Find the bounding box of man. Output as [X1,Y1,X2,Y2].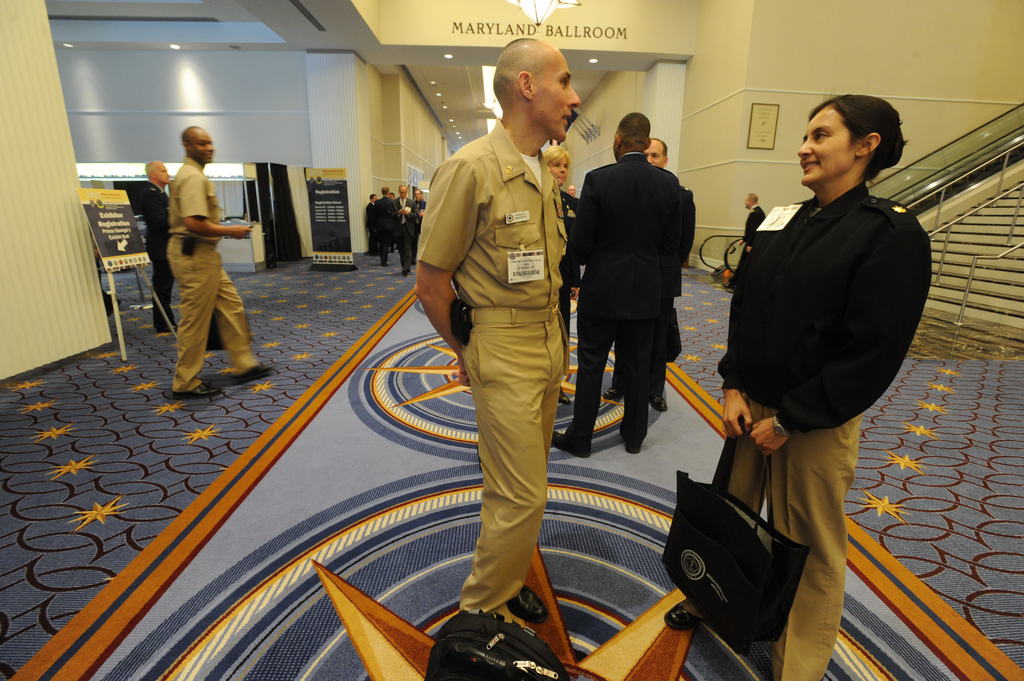
[598,134,698,413].
